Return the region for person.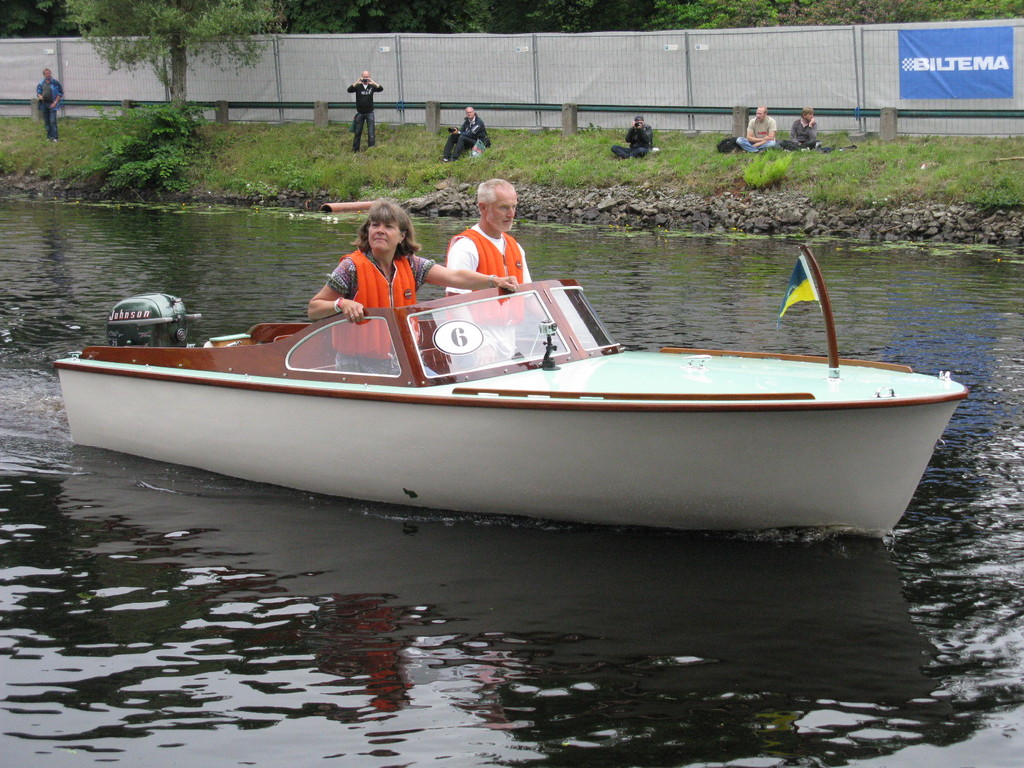
locate(440, 186, 528, 298).
